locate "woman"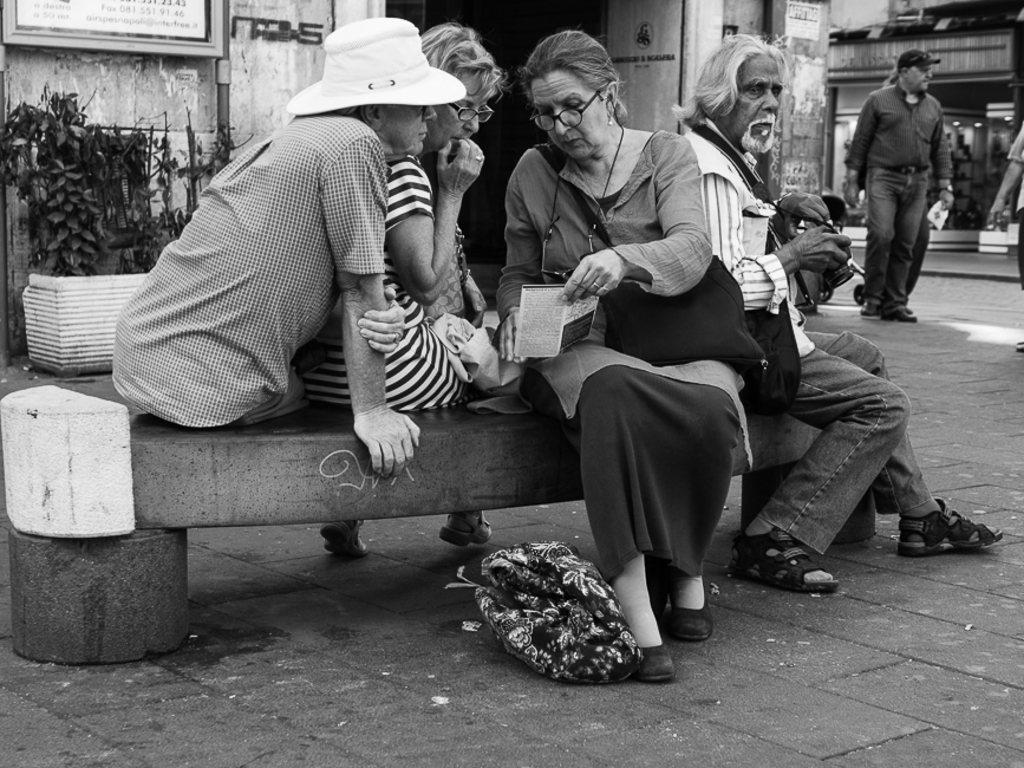
(x1=490, y1=30, x2=751, y2=684)
